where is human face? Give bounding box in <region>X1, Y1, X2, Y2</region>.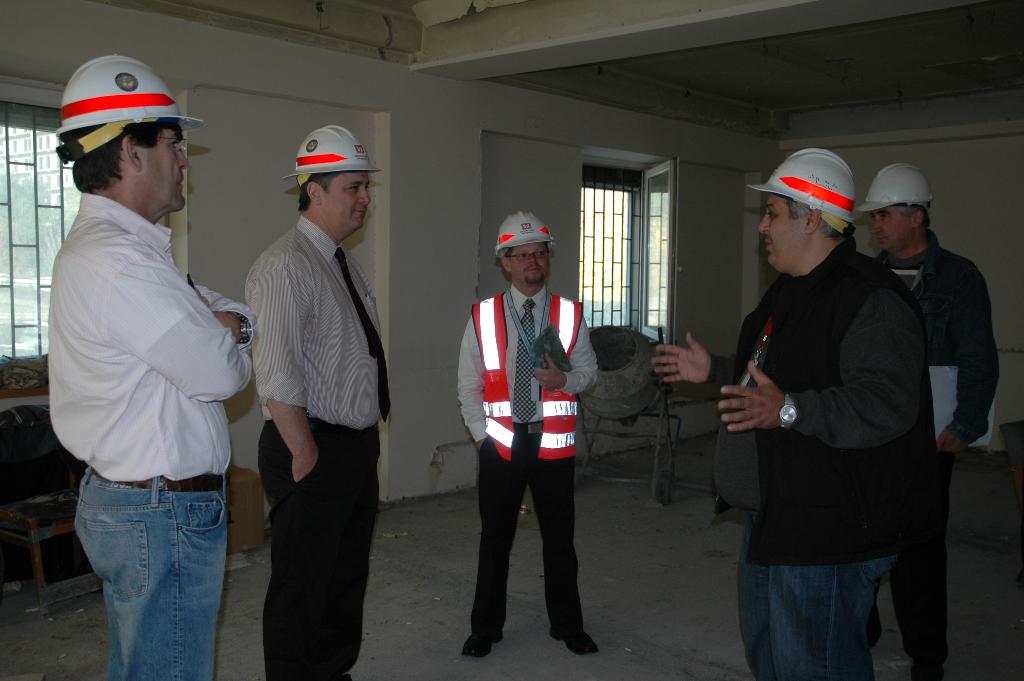
<region>751, 193, 809, 271</region>.
